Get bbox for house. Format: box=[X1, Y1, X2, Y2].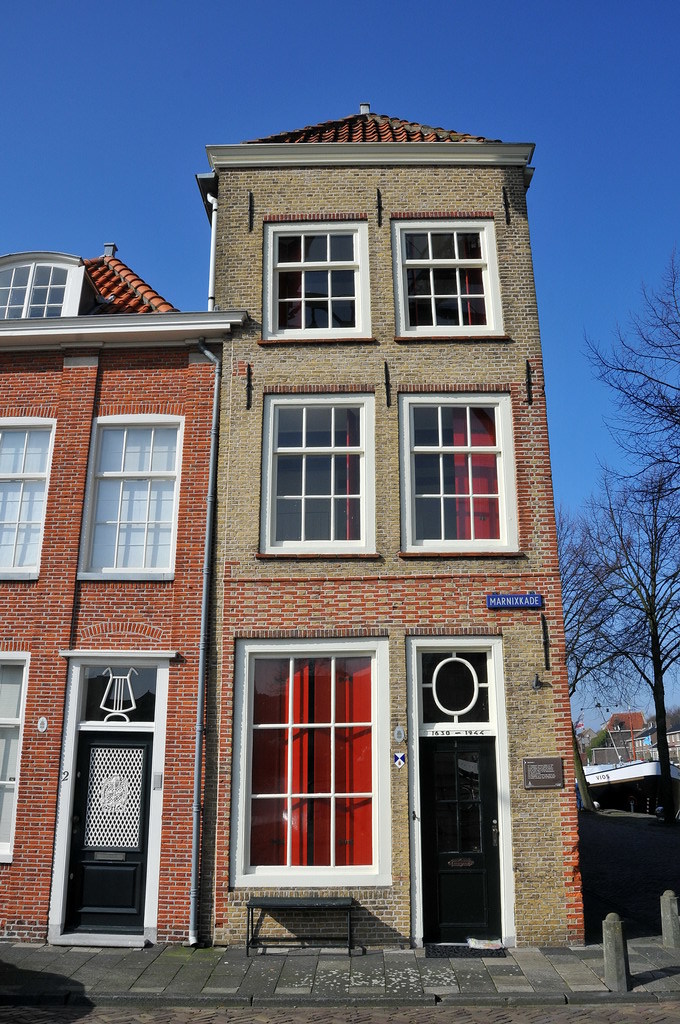
box=[0, 106, 594, 945].
